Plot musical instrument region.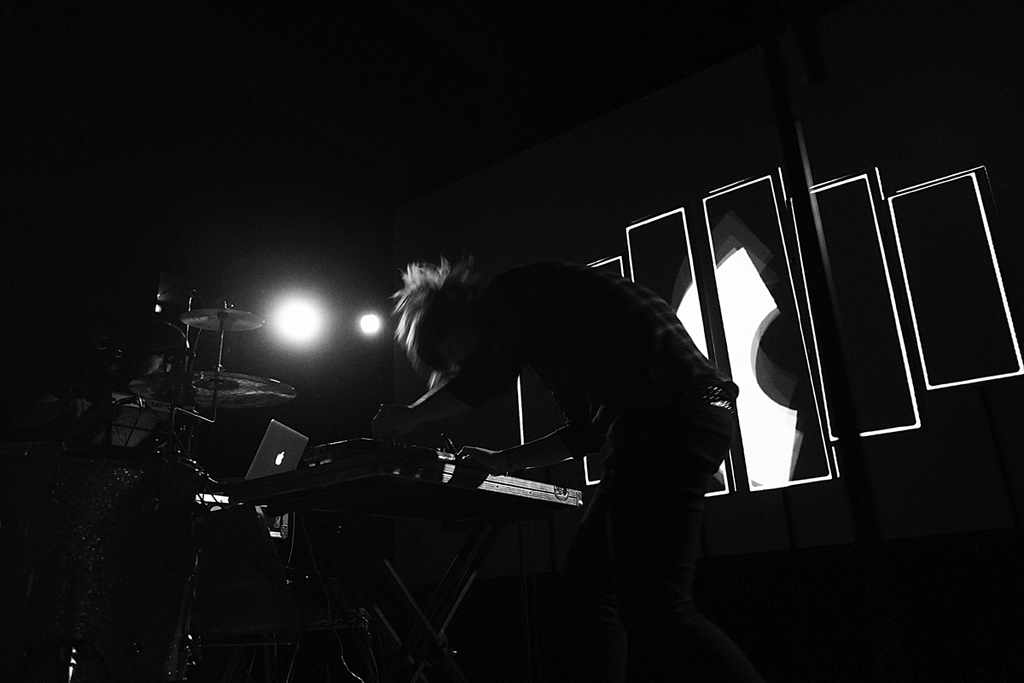
Plotted at 181, 306, 267, 335.
